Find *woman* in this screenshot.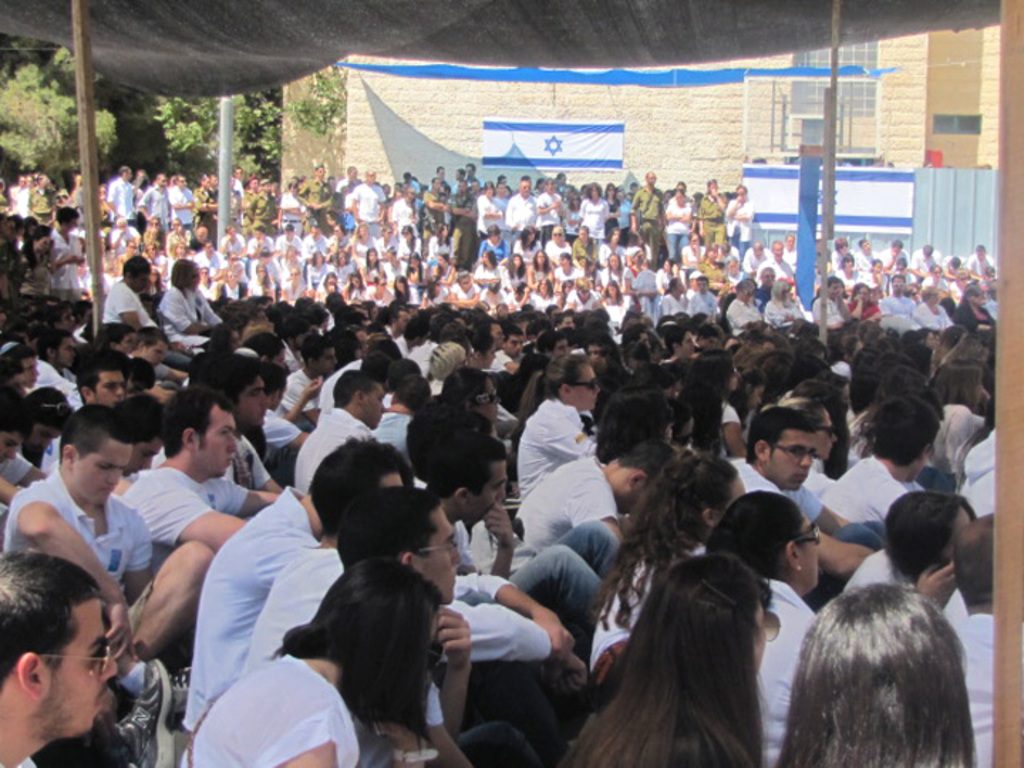
The bounding box for *woman* is locate(525, 247, 550, 290).
